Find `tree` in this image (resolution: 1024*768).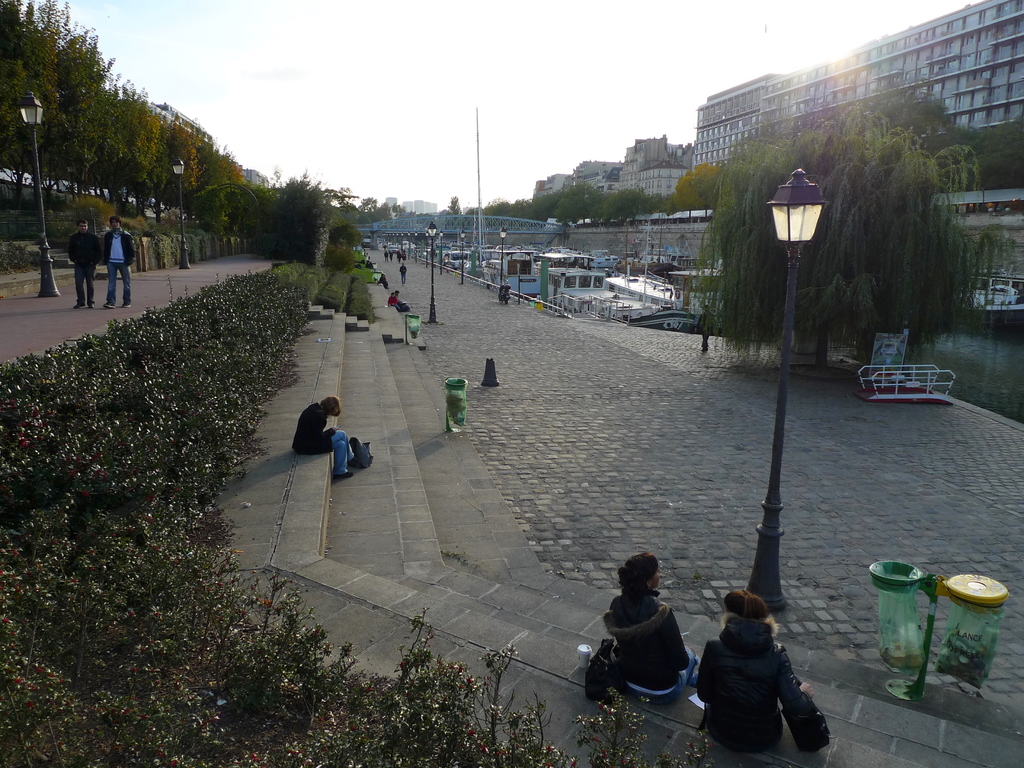
region(251, 173, 358, 278).
